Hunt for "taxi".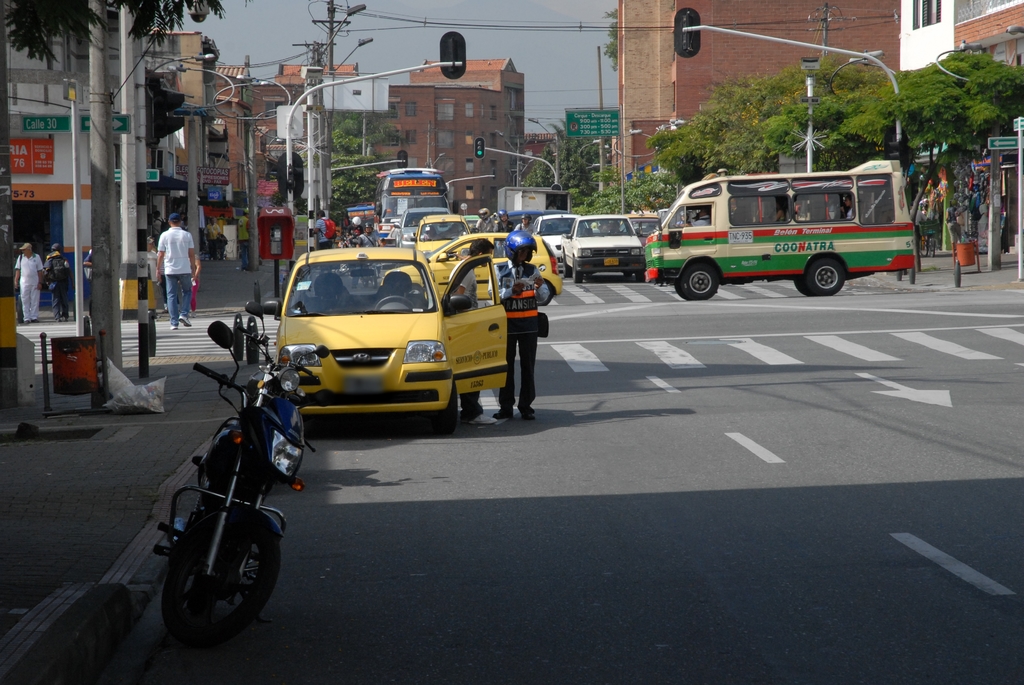
Hunted down at select_region(413, 216, 472, 262).
